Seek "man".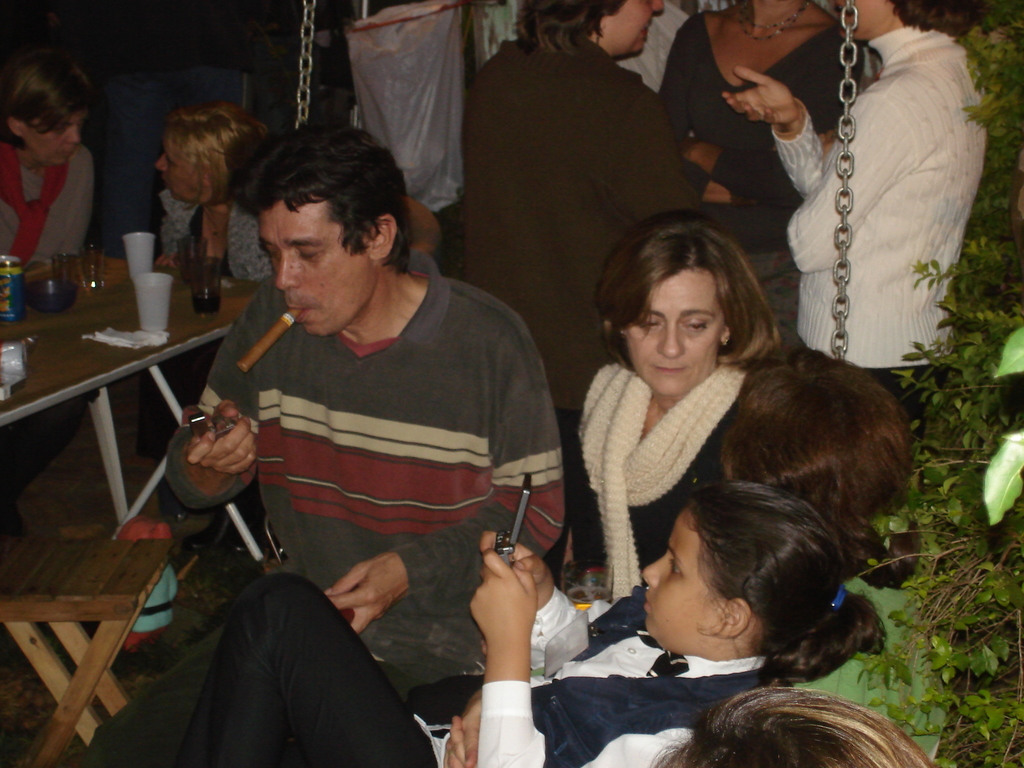
194/157/569/684.
